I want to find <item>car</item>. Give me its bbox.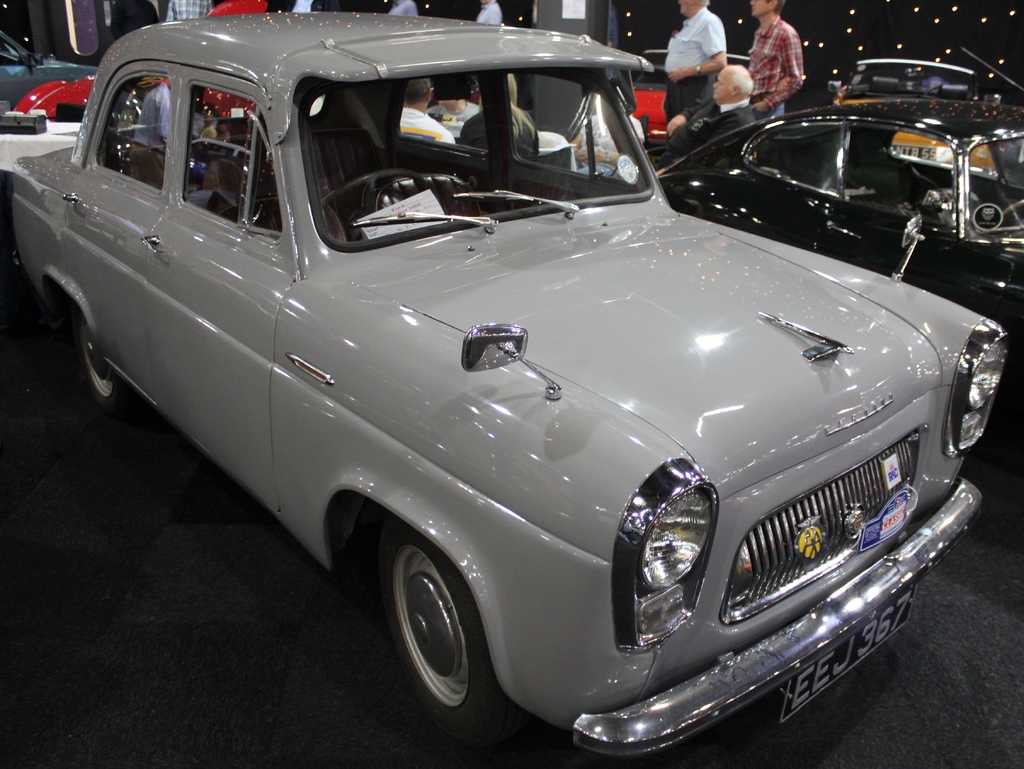
829:52:1000:101.
